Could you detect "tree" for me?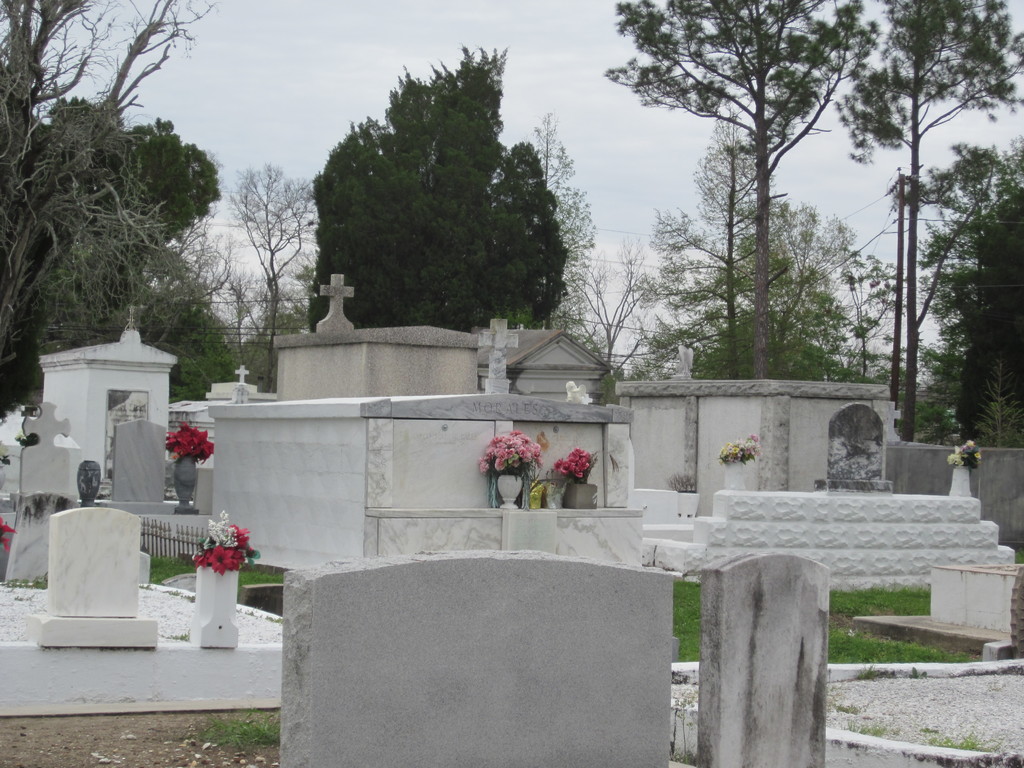
Detection result: <bbox>628, 110, 794, 379</bbox>.
